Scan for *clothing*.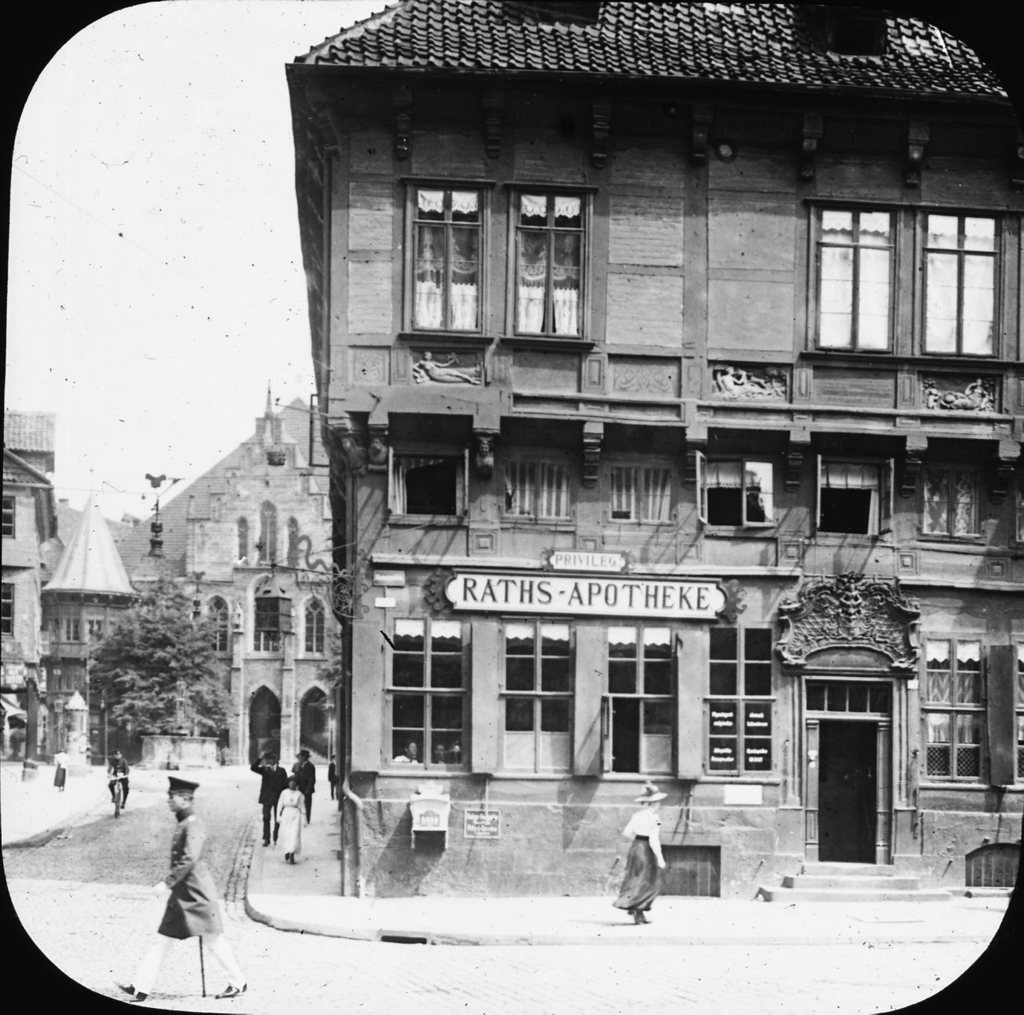
Scan result: (left=57, top=750, right=71, bottom=787).
